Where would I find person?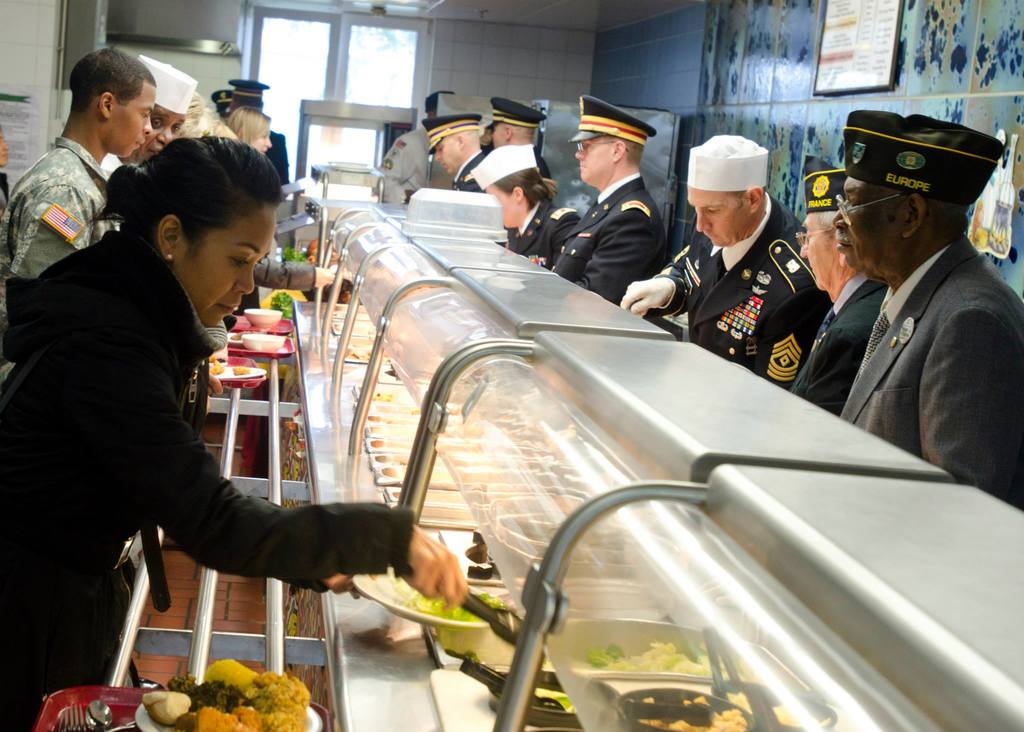
At [x1=525, y1=88, x2=672, y2=306].
